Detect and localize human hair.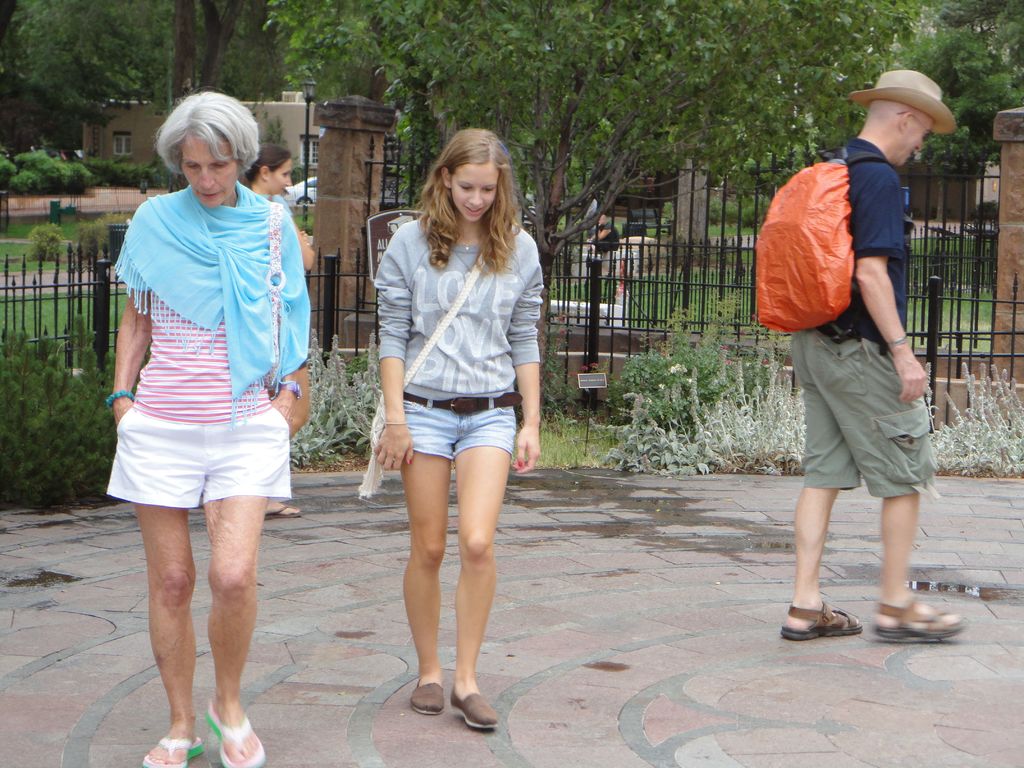
Localized at bbox(153, 82, 263, 177).
